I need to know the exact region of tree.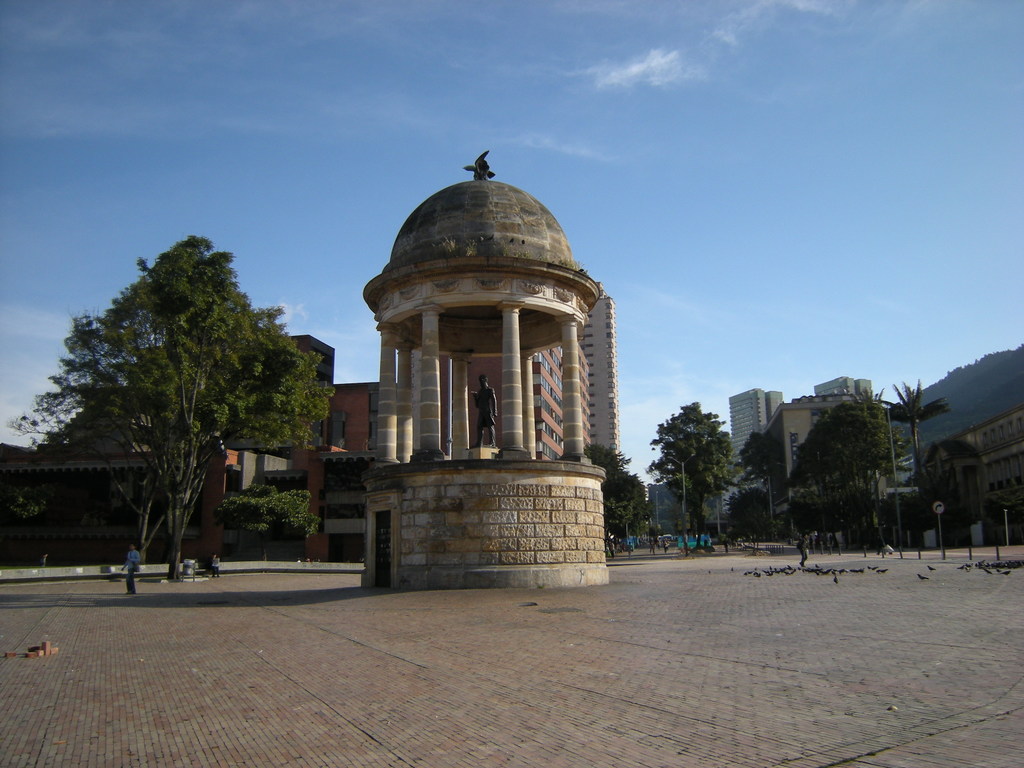
Region: left=701, top=494, right=722, bottom=524.
